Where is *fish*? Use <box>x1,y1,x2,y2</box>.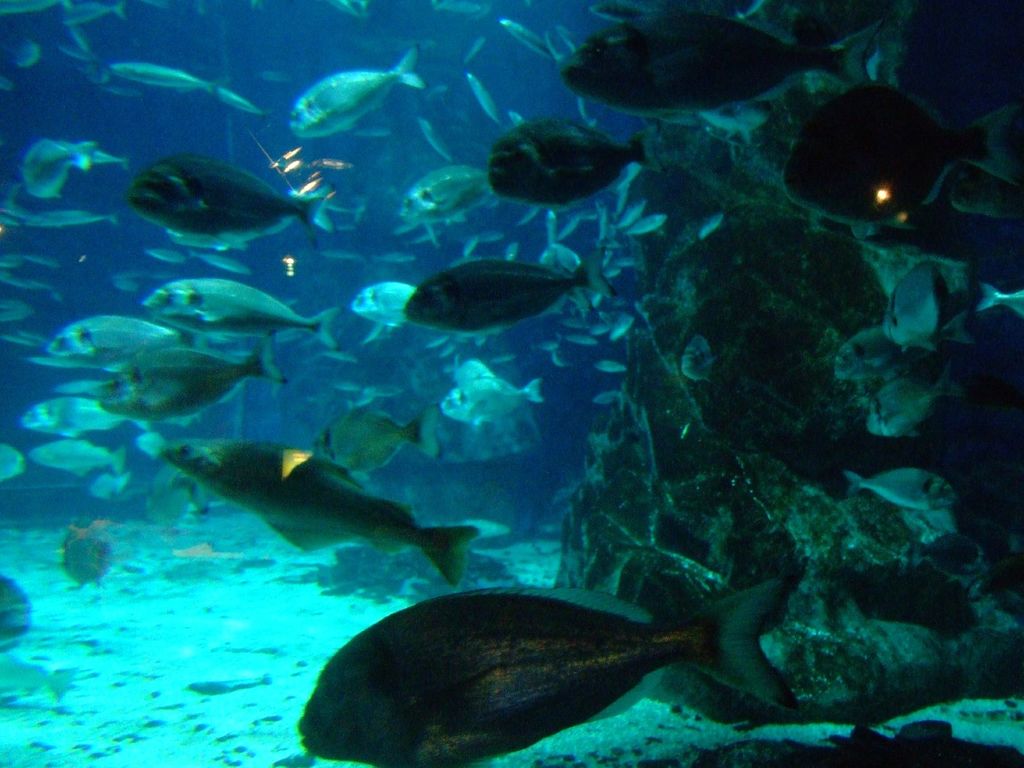
<box>0,324,50,346</box>.
